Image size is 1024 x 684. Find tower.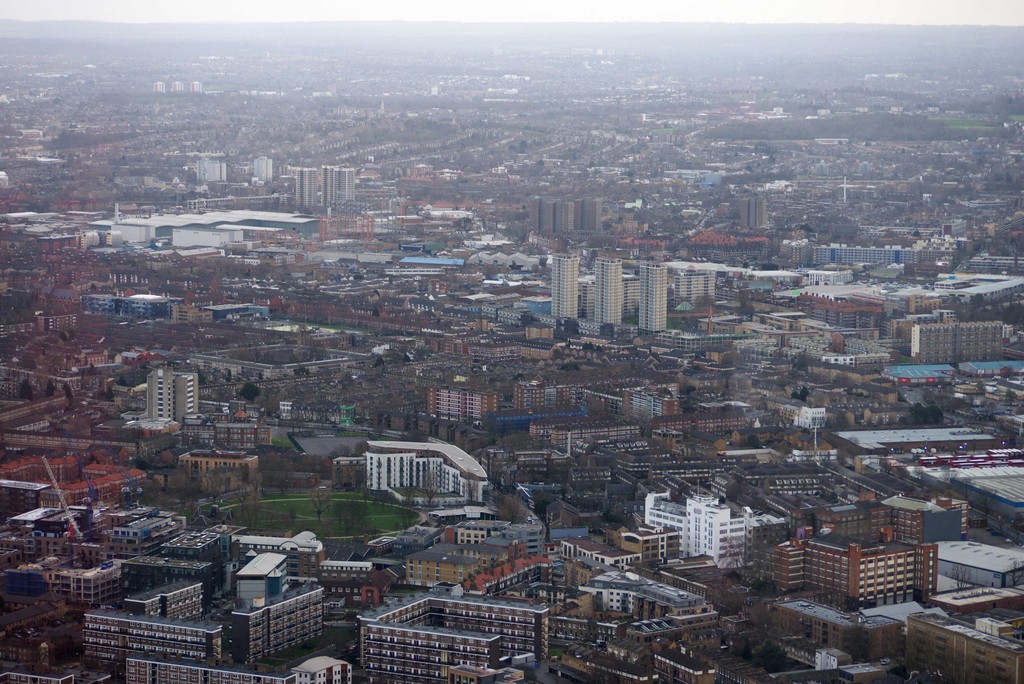
<bbox>323, 167, 352, 209</bbox>.
